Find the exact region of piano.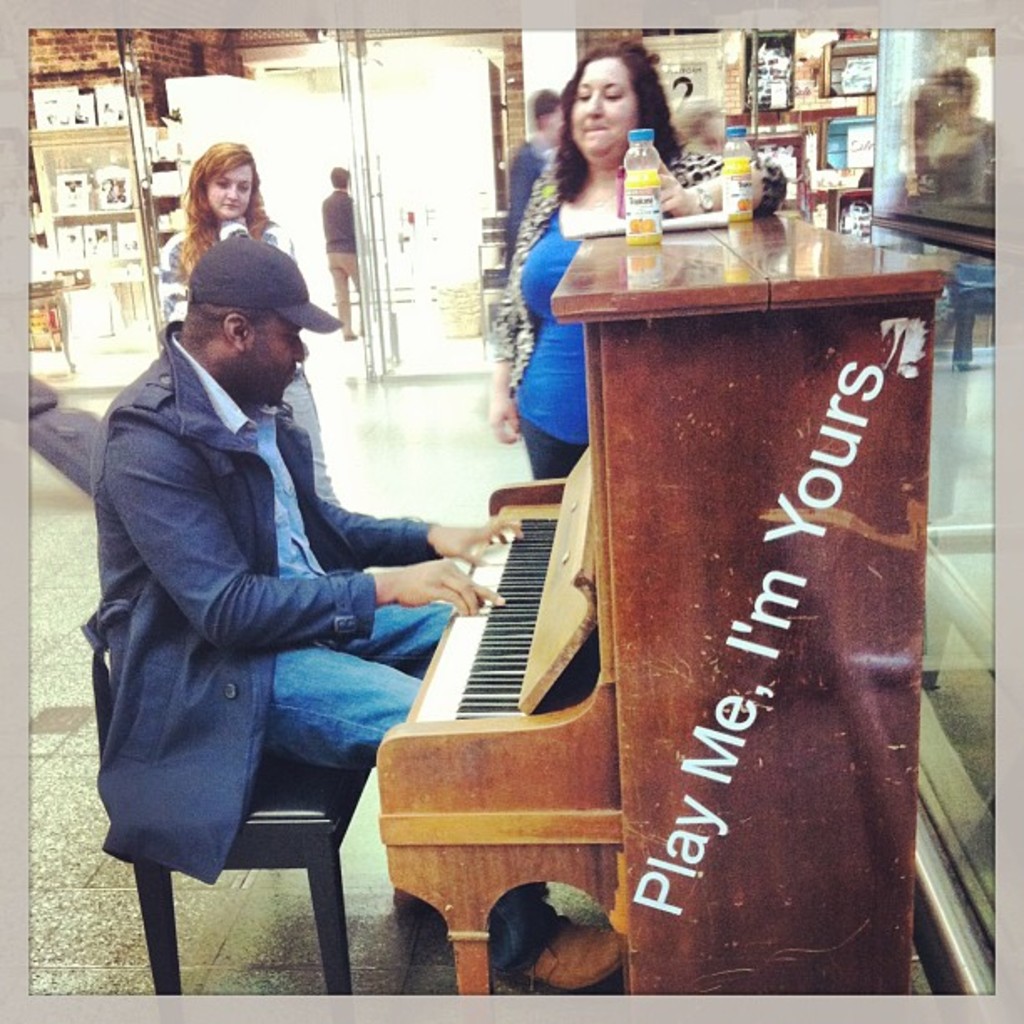
Exact region: select_region(381, 353, 945, 959).
